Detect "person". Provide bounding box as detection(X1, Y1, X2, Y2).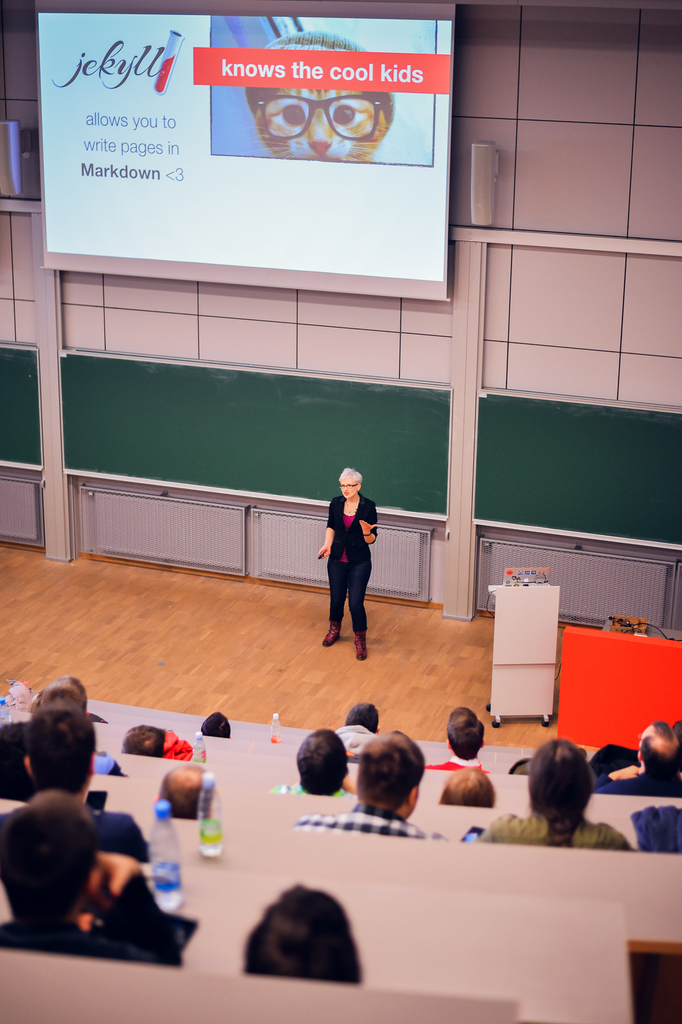
detection(15, 699, 157, 856).
